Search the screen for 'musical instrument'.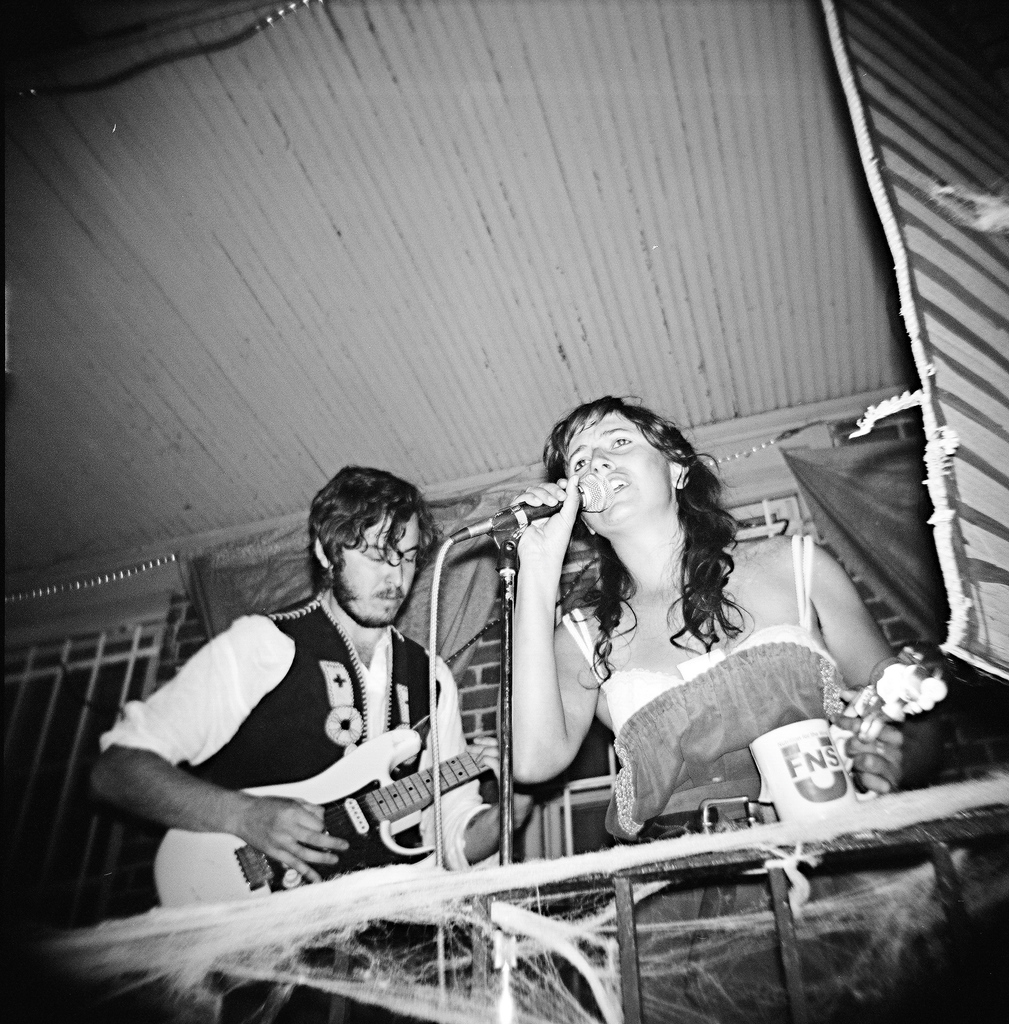
Found at x1=147, y1=708, x2=512, y2=946.
